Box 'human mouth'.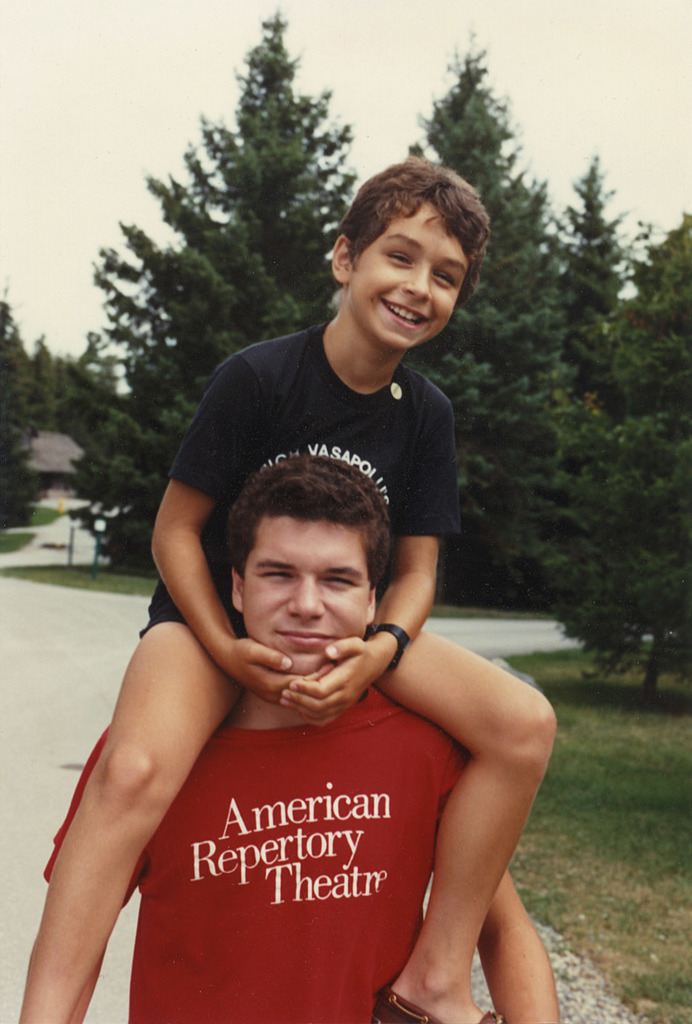
crop(274, 628, 337, 647).
